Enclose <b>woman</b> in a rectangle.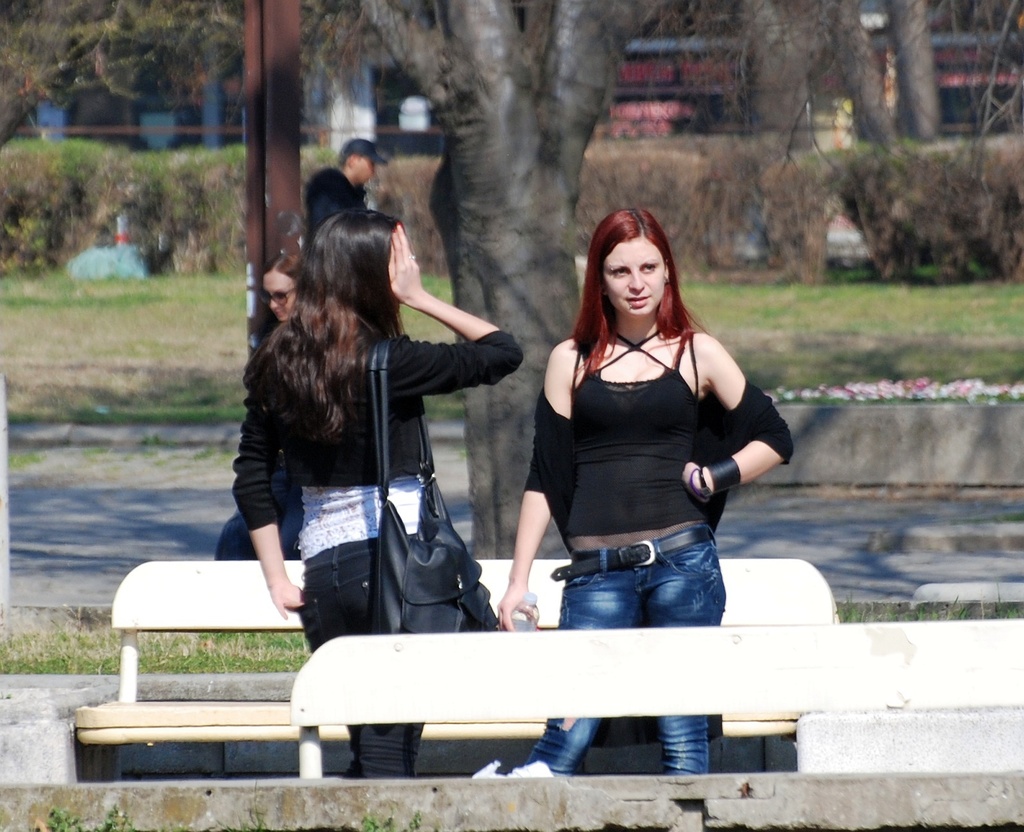
select_region(491, 210, 791, 780).
